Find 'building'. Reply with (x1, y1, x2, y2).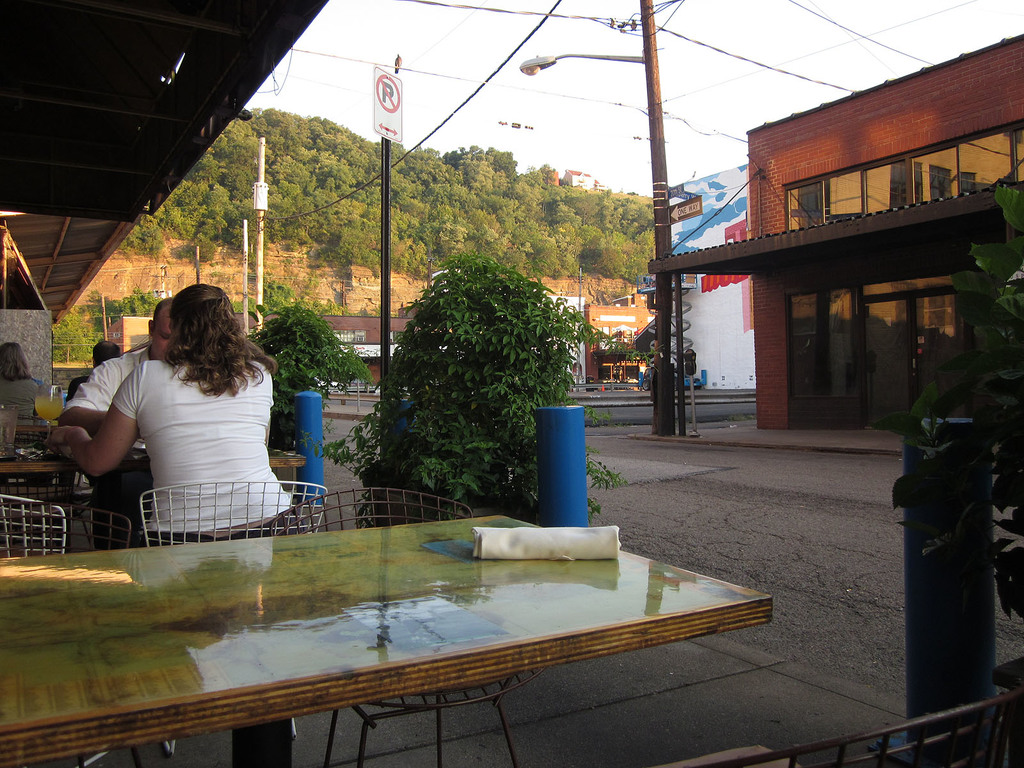
(558, 171, 590, 191).
